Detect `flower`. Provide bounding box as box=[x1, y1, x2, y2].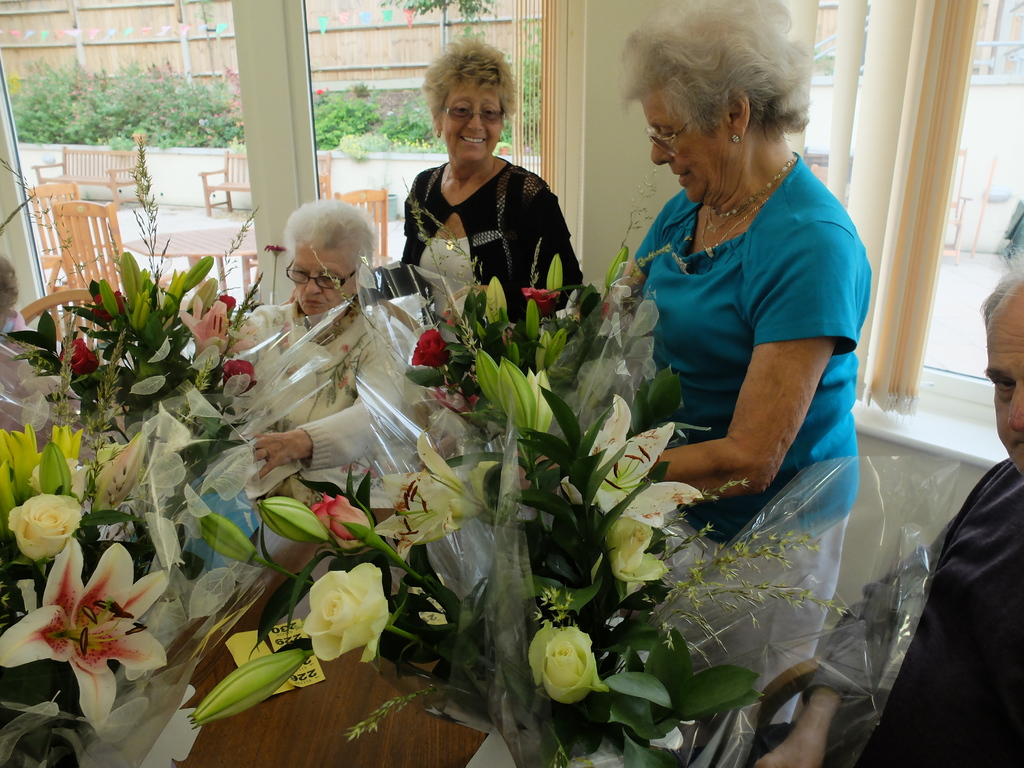
box=[31, 441, 74, 494].
